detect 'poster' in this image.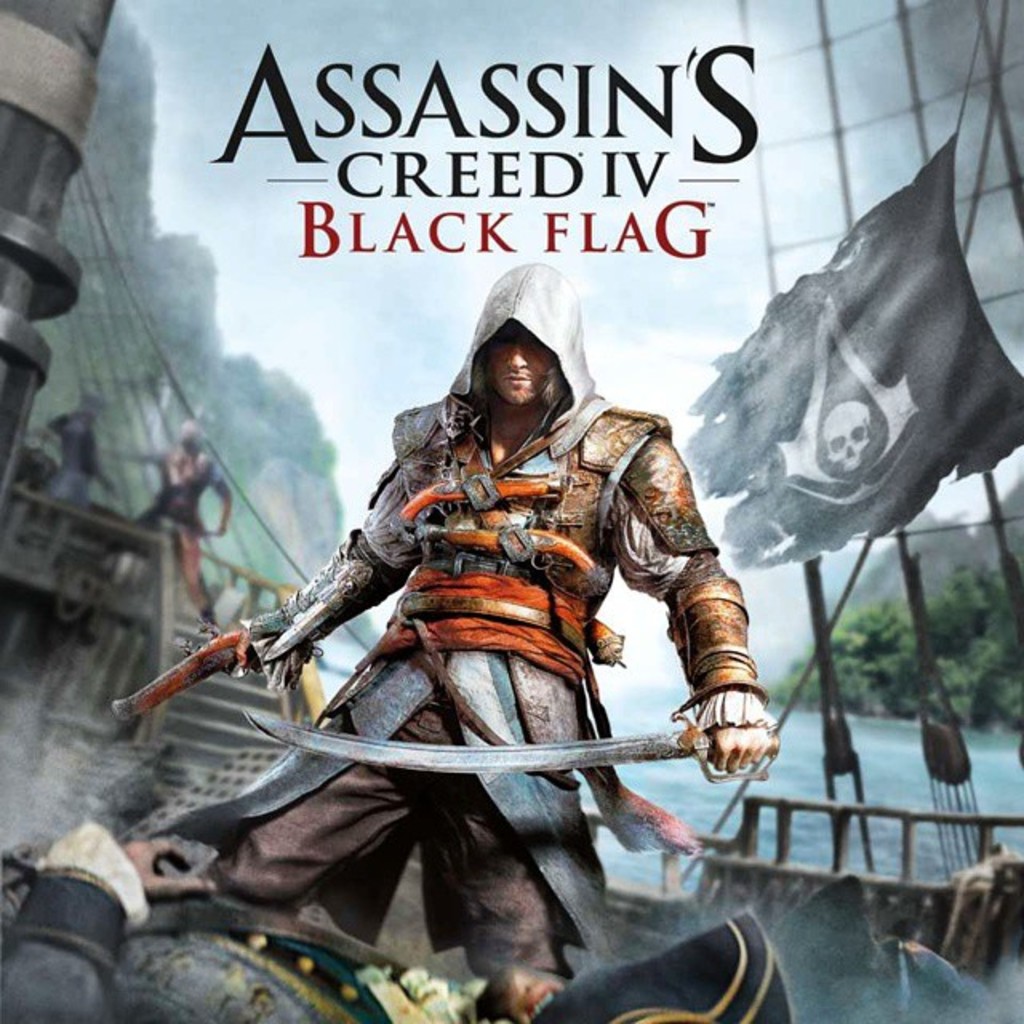
Detection: bbox=(0, 0, 1022, 1022).
